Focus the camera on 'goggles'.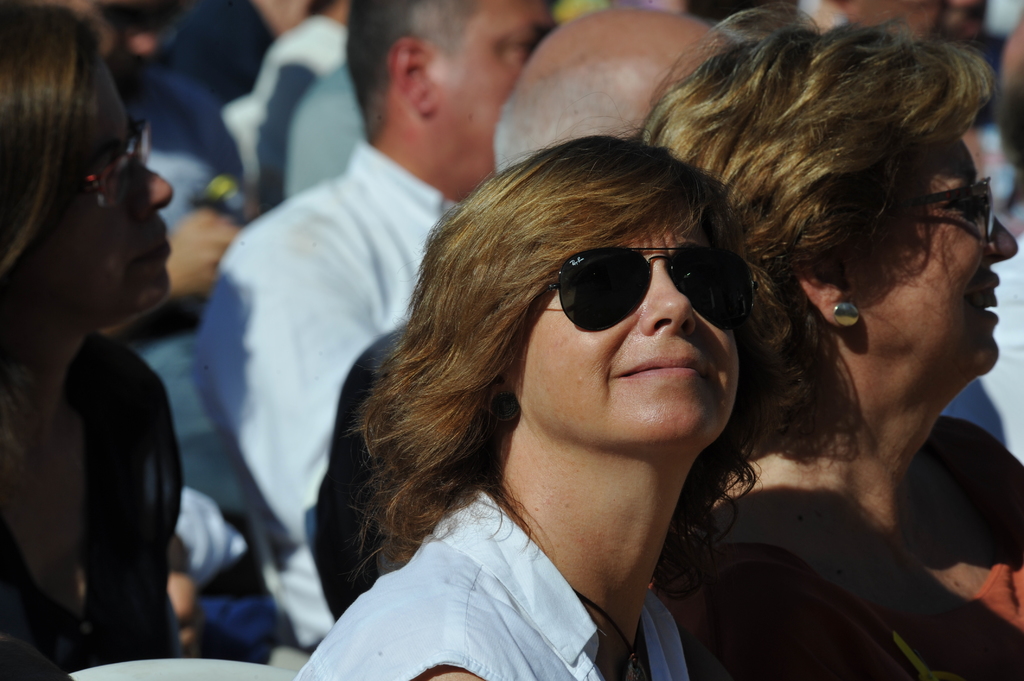
Focus region: l=538, t=233, r=769, b=341.
